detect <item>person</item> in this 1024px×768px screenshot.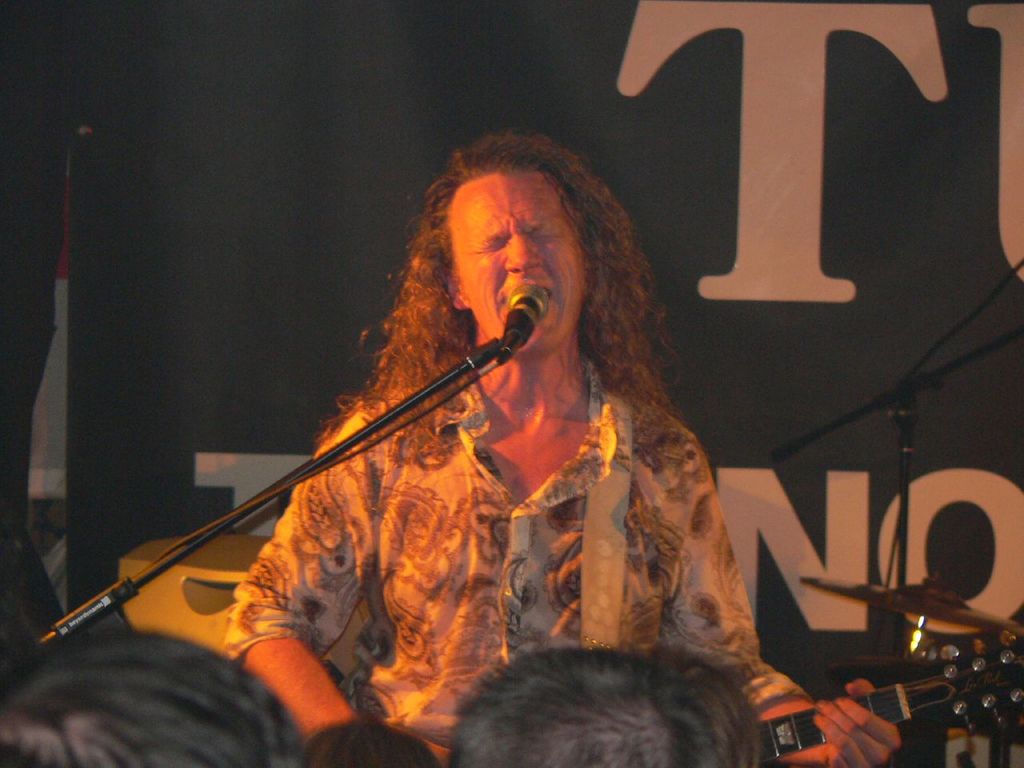
Detection: 0 610 320 767.
